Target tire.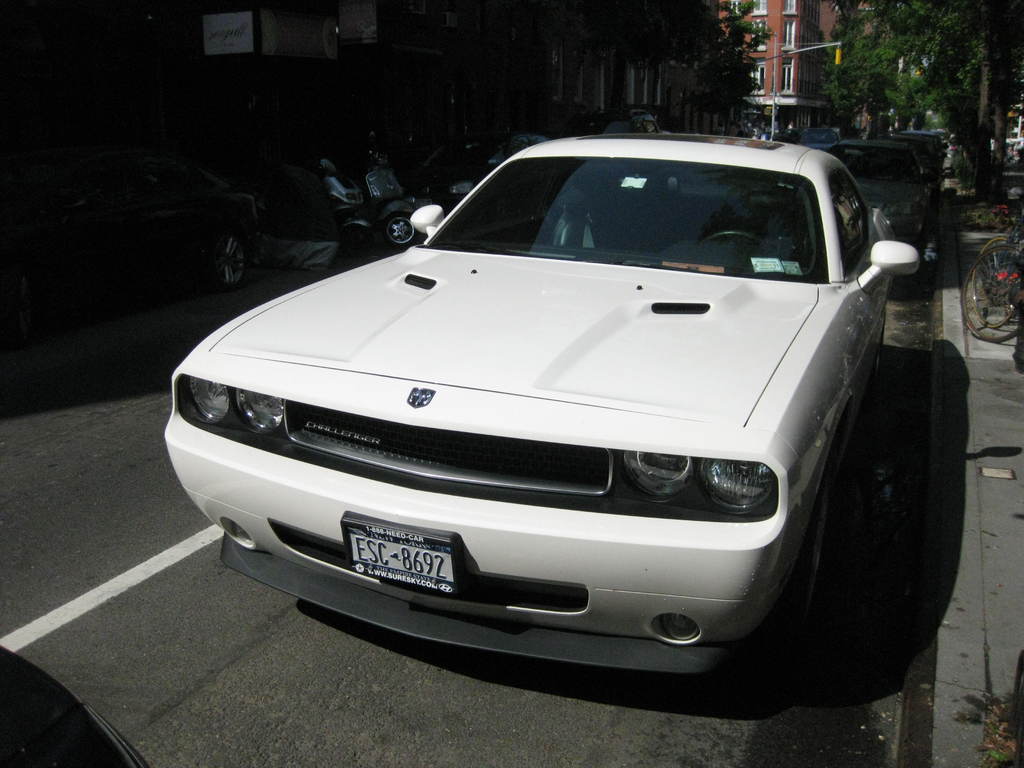
Target region: (left=785, top=435, right=832, bottom=628).
